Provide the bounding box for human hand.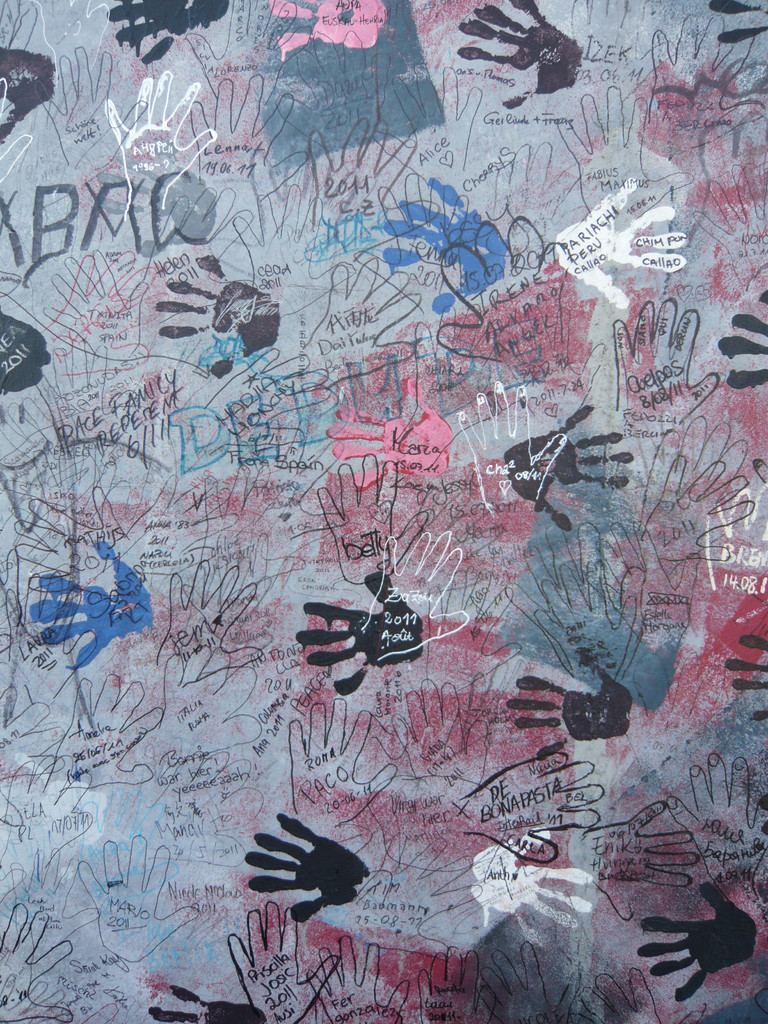
(36,244,152,367).
